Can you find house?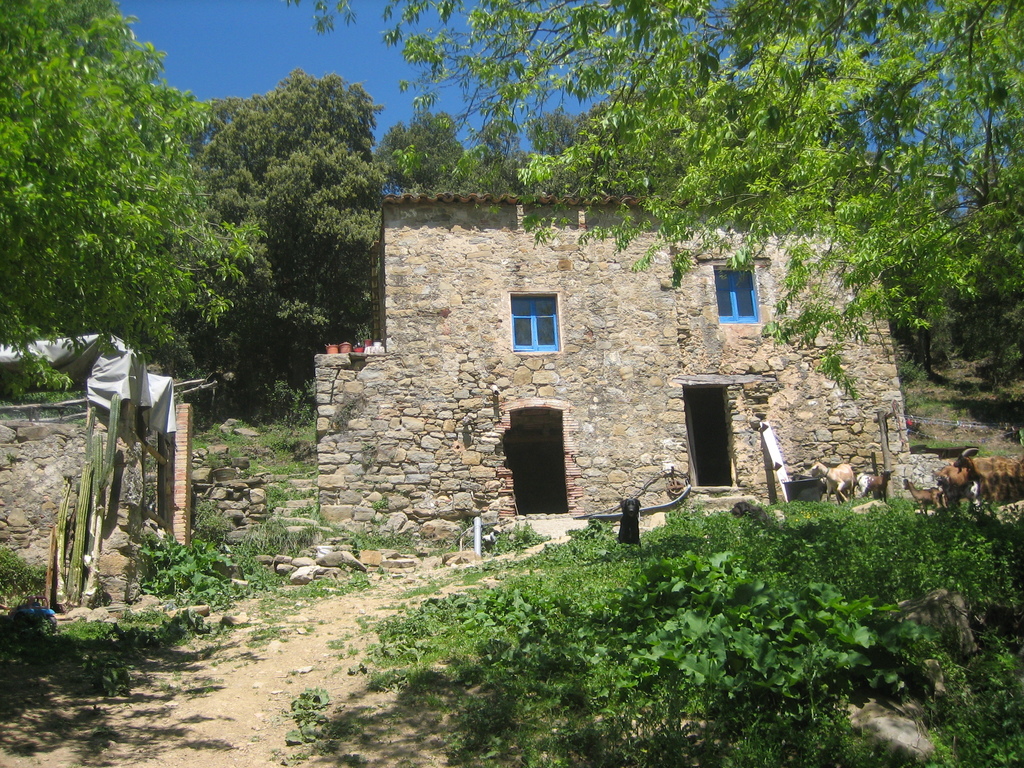
Yes, bounding box: region(175, 147, 911, 566).
